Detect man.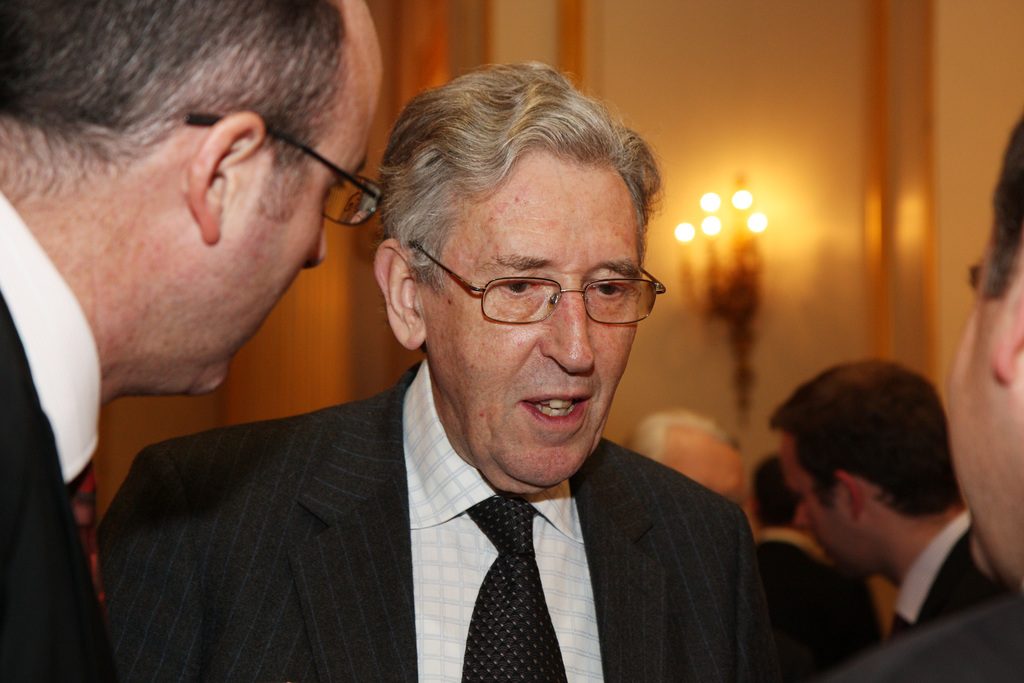
Detected at [left=763, top=356, right=988, bottom=643].
